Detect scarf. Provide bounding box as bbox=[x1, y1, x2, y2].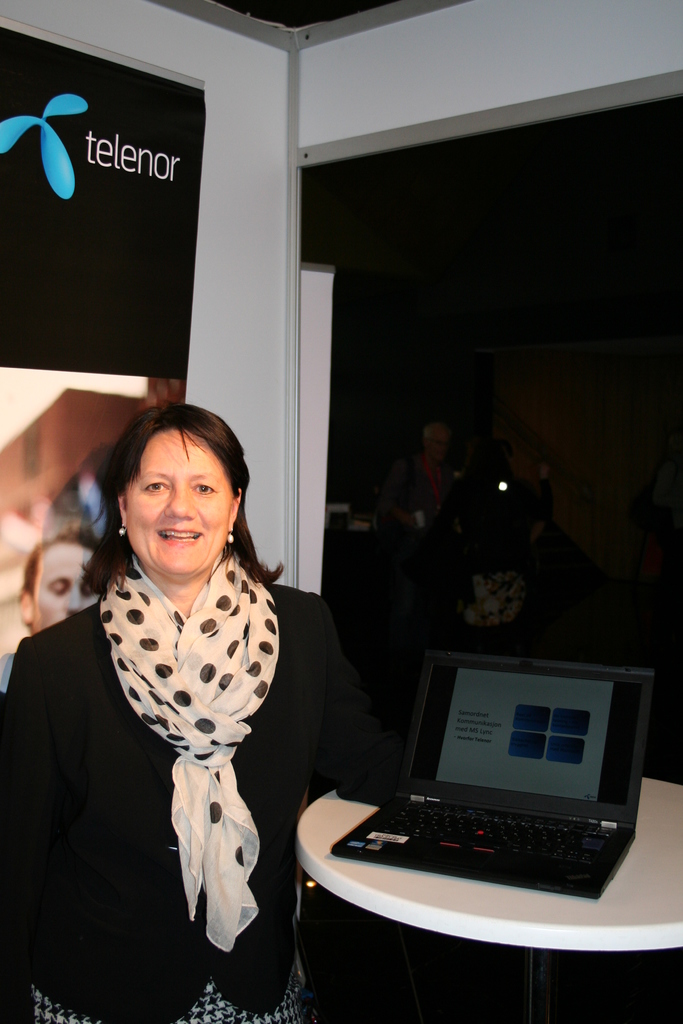
bbox=[92, 552, 281, 955].
